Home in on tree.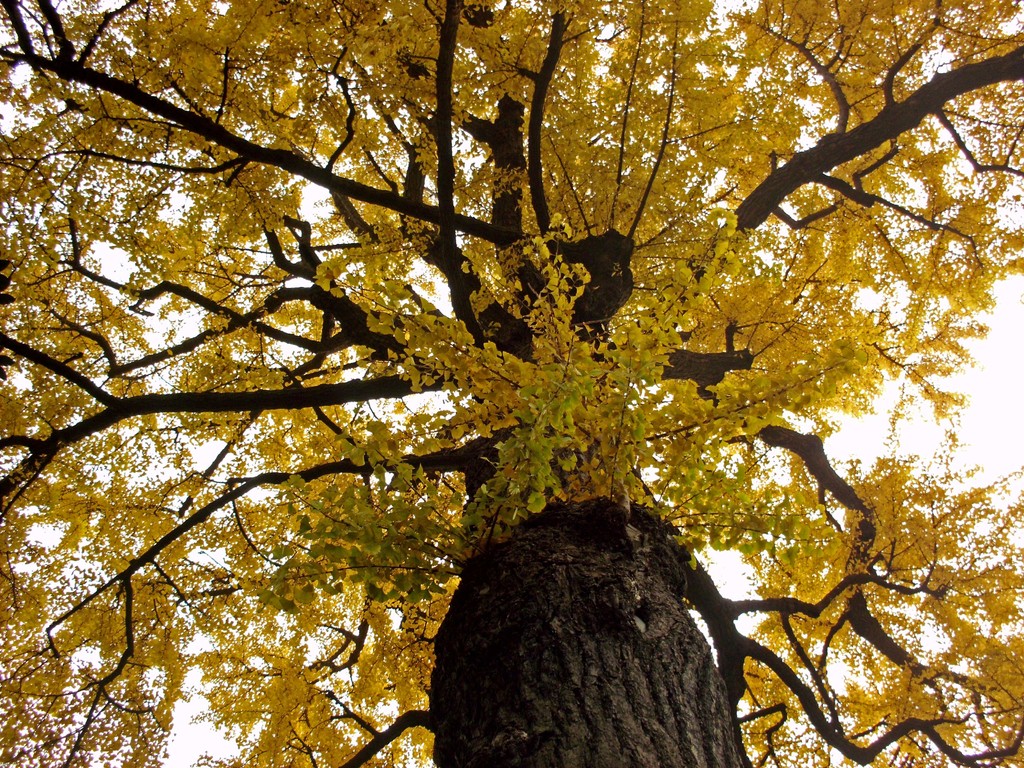
Homed in at [left=0, top=0, right=1023, bottom=767].
